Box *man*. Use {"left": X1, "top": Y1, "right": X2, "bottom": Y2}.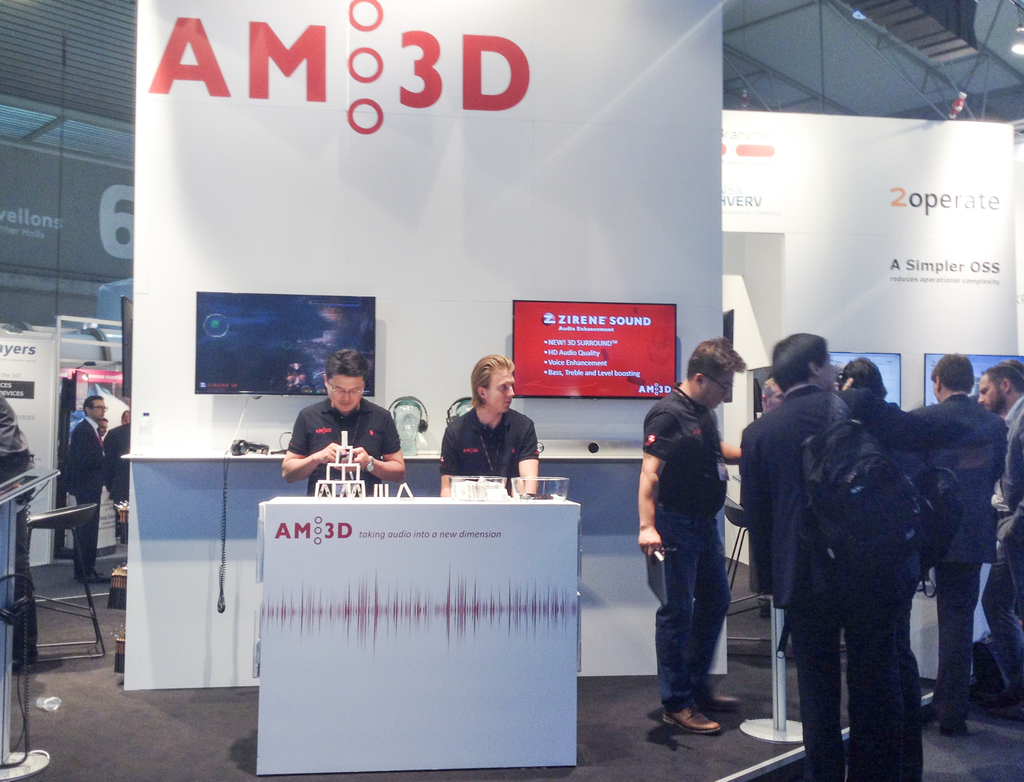
{"left": 735, "top": 333, "right": 1005, "bottom": 781}.
